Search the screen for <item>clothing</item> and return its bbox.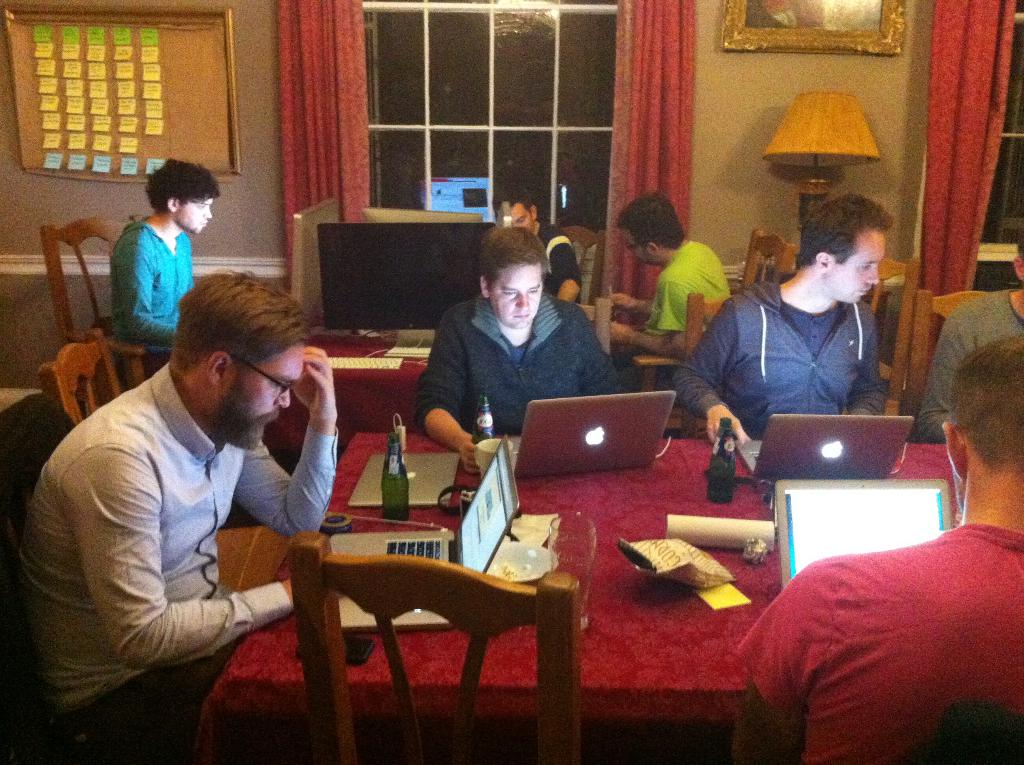
Found: bbox=[110, 216, 200, 348].
